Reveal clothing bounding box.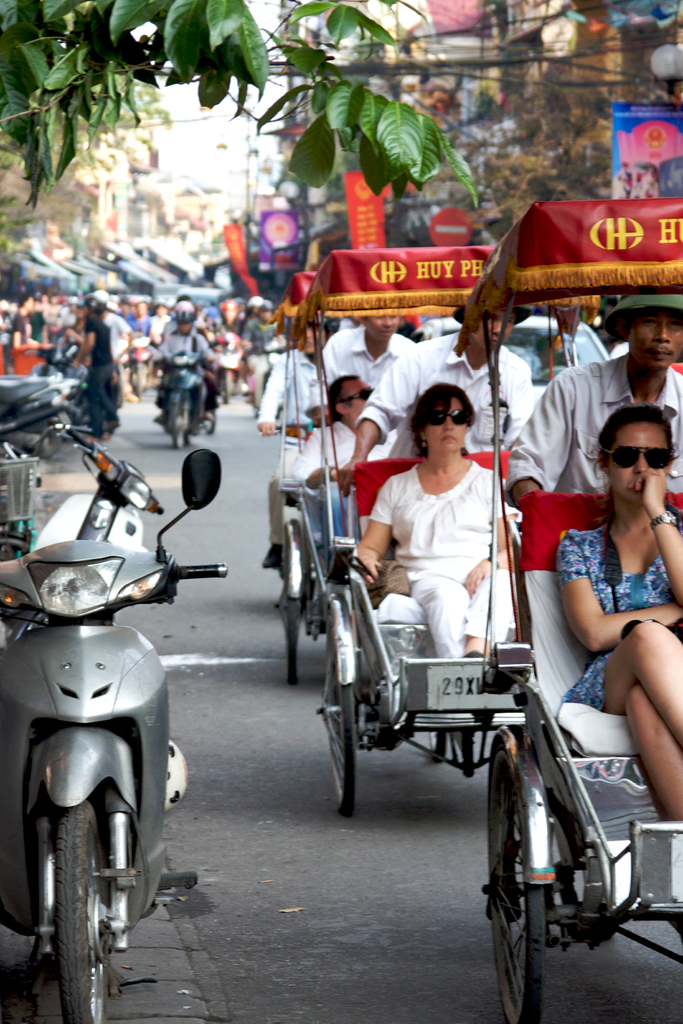
Revealed: rect(208, 312, 240, 372).
